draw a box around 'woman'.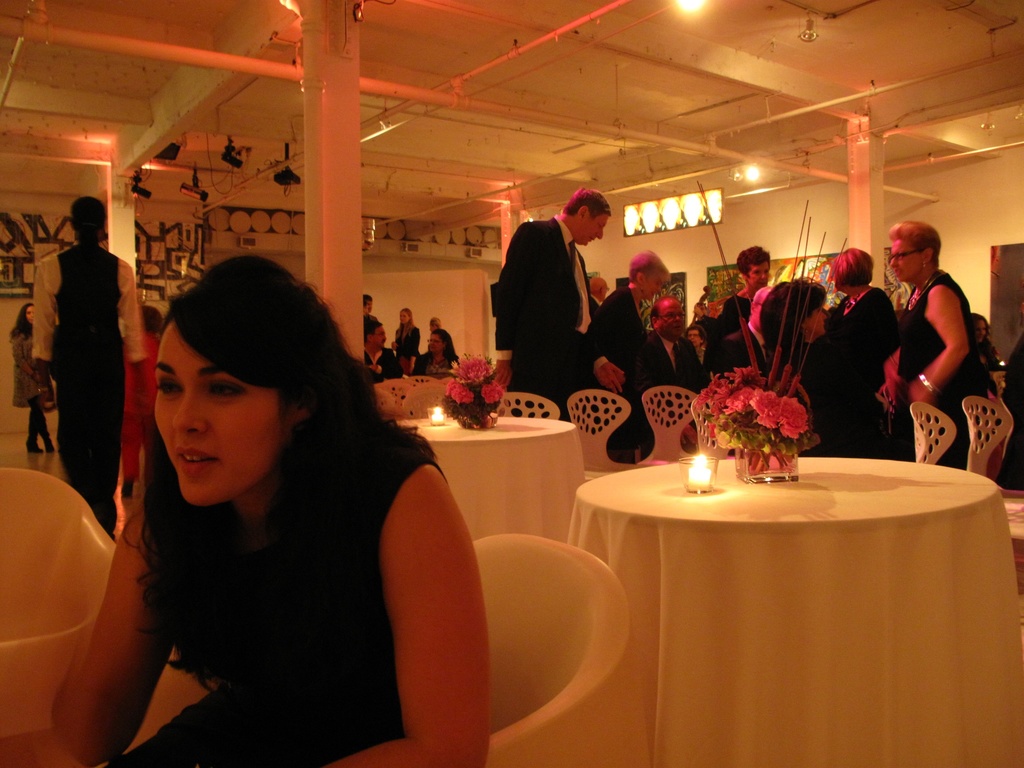
[x1=715, y1=246, x2=769, y2=365].
